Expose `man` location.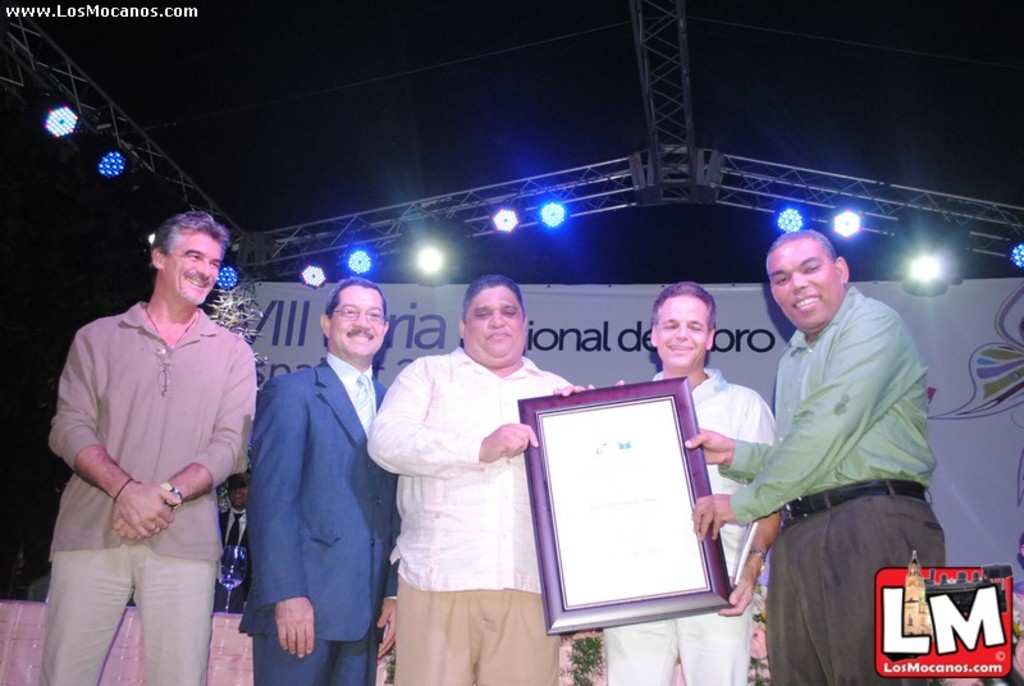
Exposed at bbox=(223, 476, 253, 616).
